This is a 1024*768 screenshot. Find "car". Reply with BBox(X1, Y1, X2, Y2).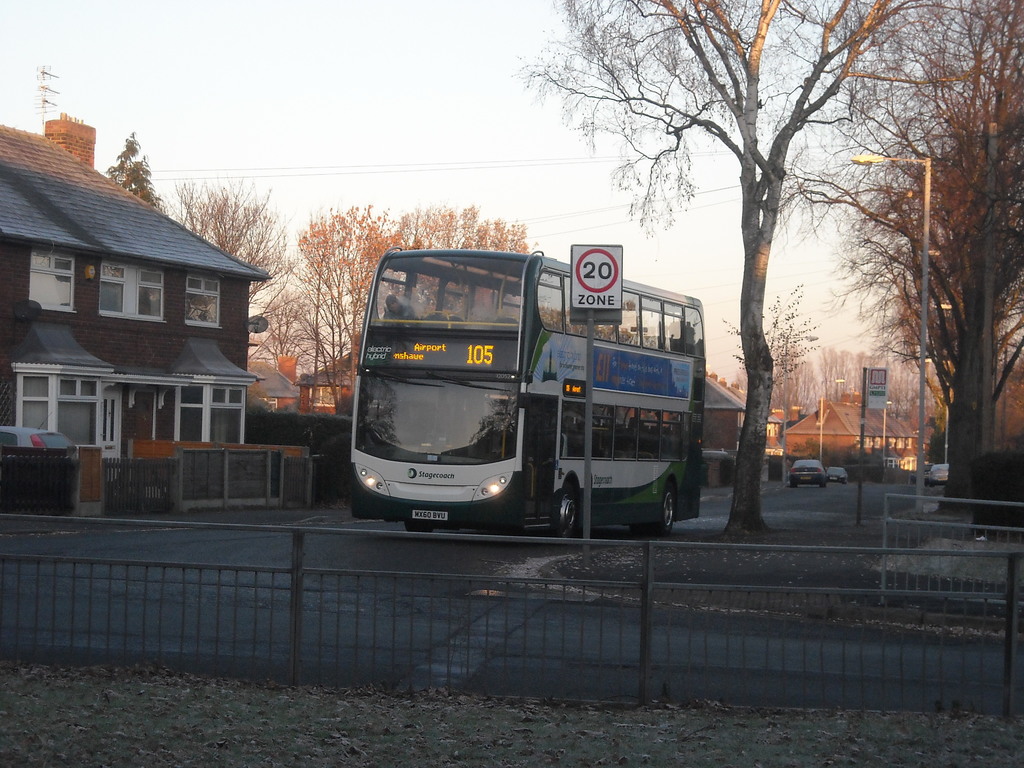
BBox(0, 415, 77, 454).
